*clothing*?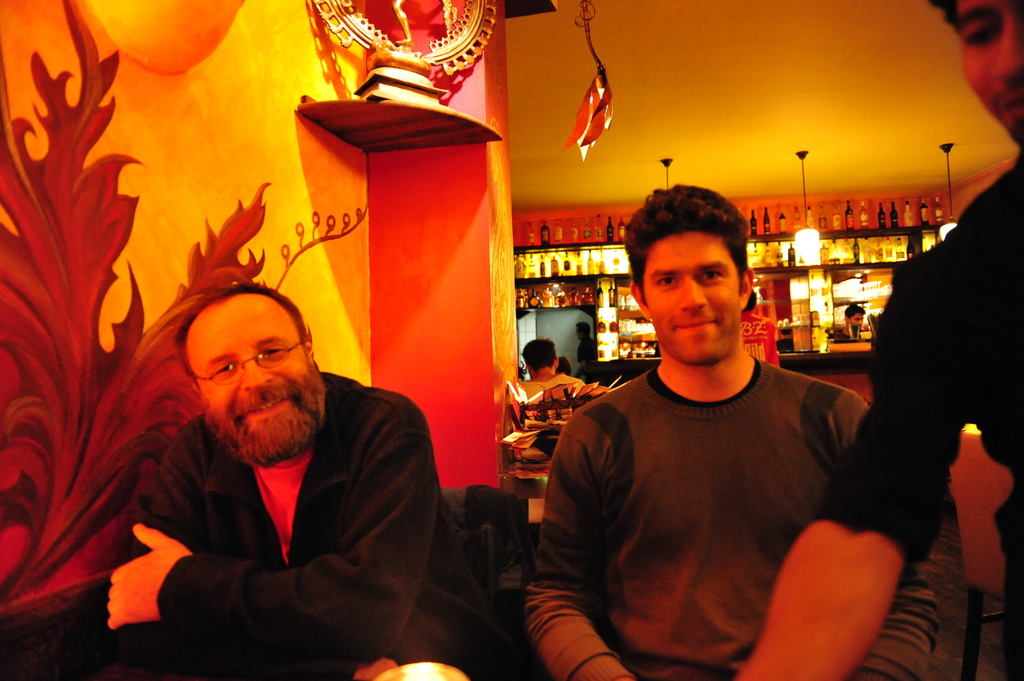
Rect(835, 333, 864, 344)
